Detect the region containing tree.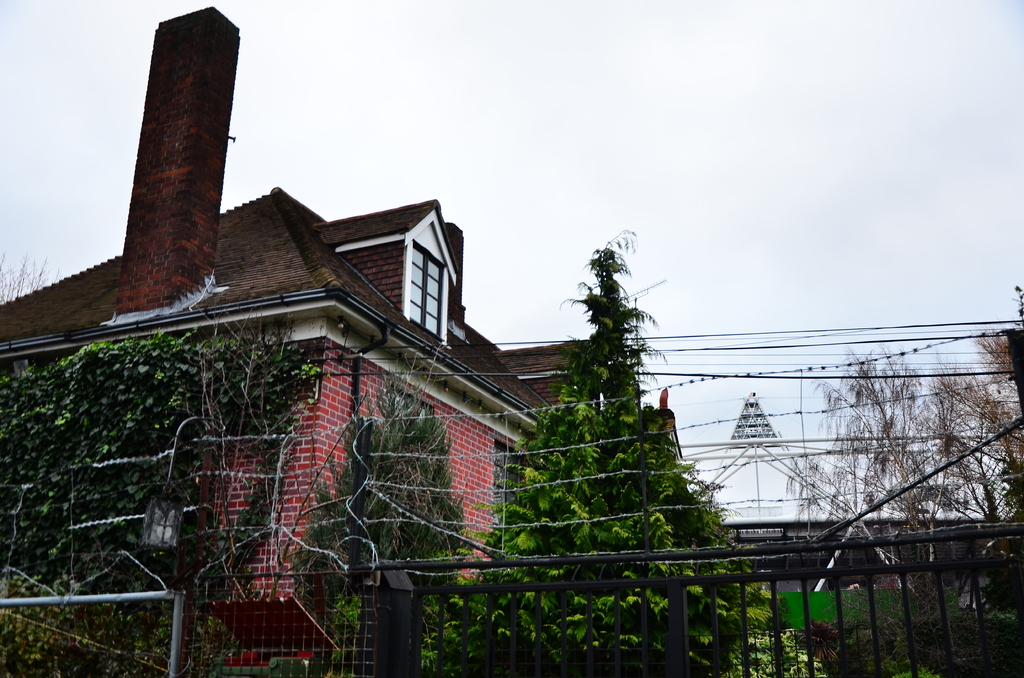
[left=553, top=218, right=669, bottom=507].
